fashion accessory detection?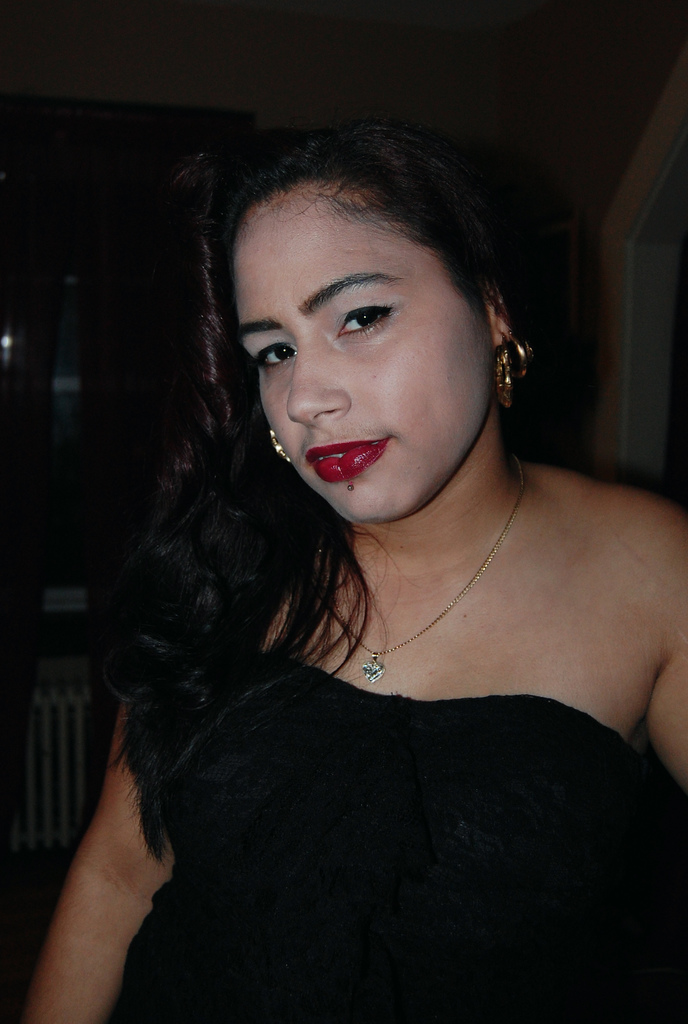
region(490, 328, 530, 405)
